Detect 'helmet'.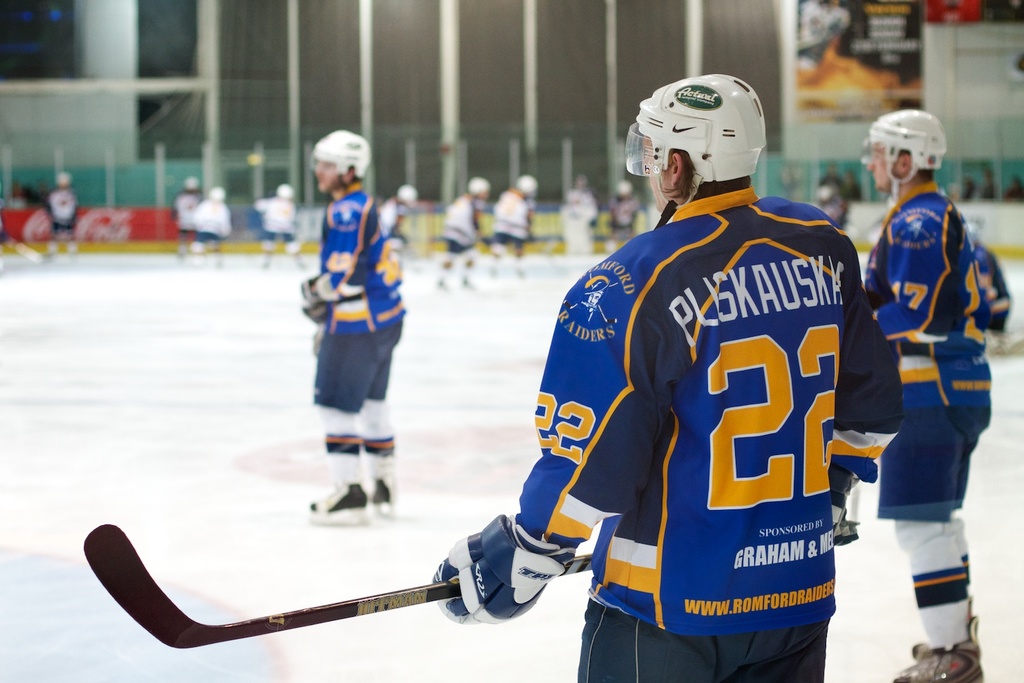
Detected at <box>279,182,293,198</box>.
